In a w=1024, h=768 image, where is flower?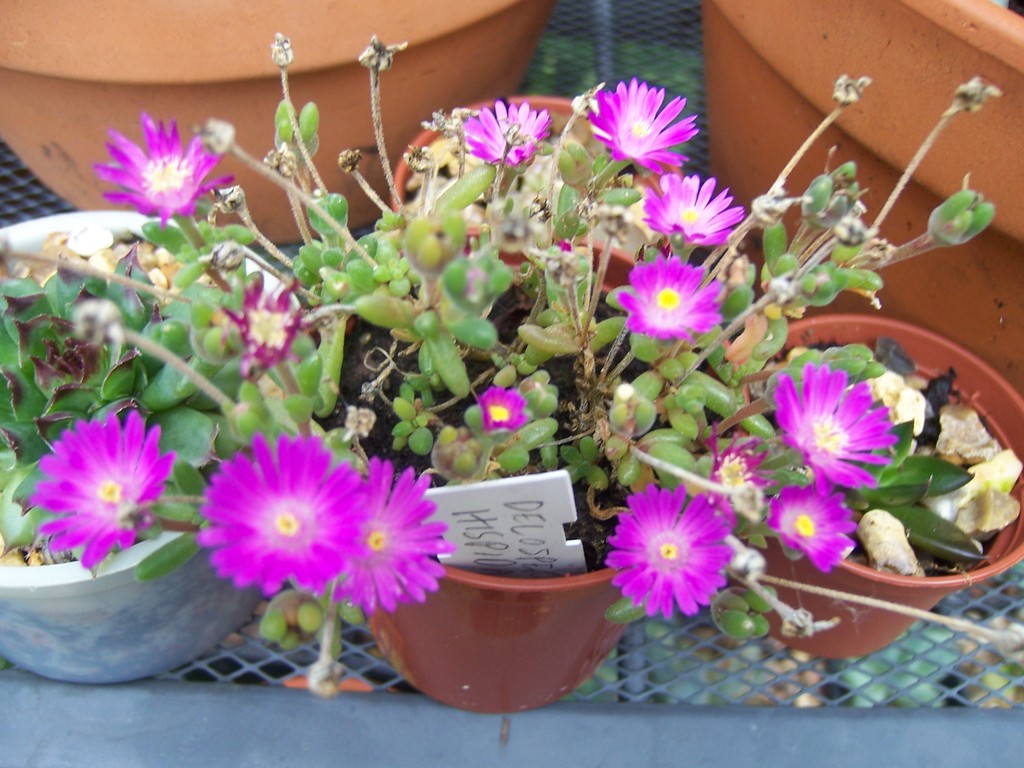
Rect(218, 278, 319, 385).
